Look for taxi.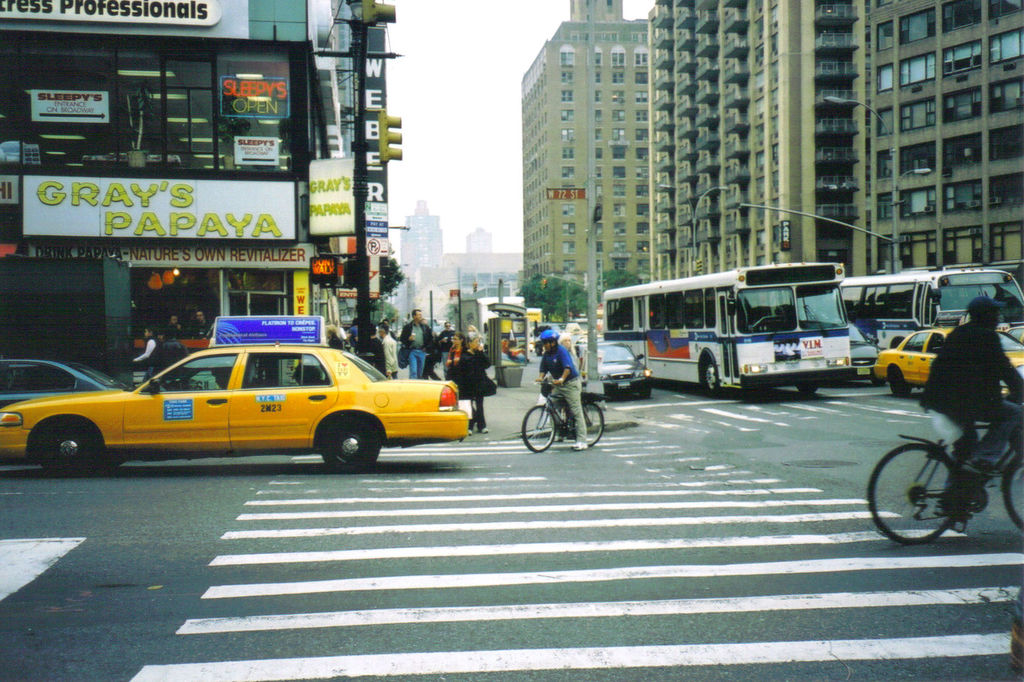
Found: l=0, t=314, r=469, b=476.
